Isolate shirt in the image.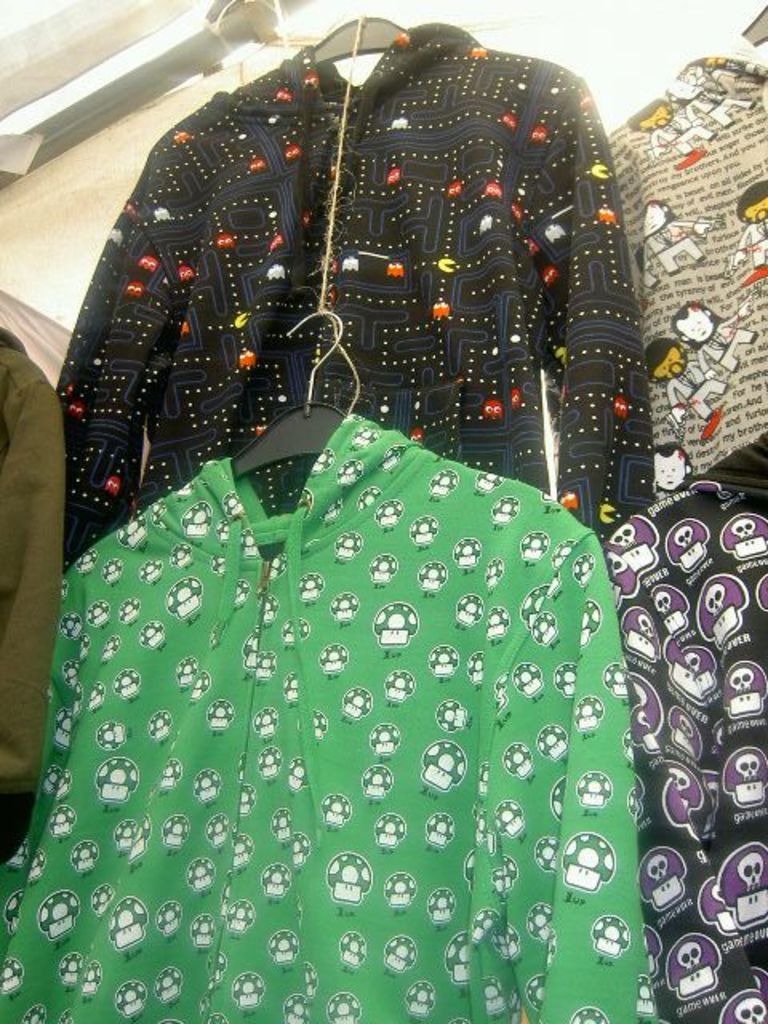
Isolated region: bbox=(56, 0, 680, 605).
